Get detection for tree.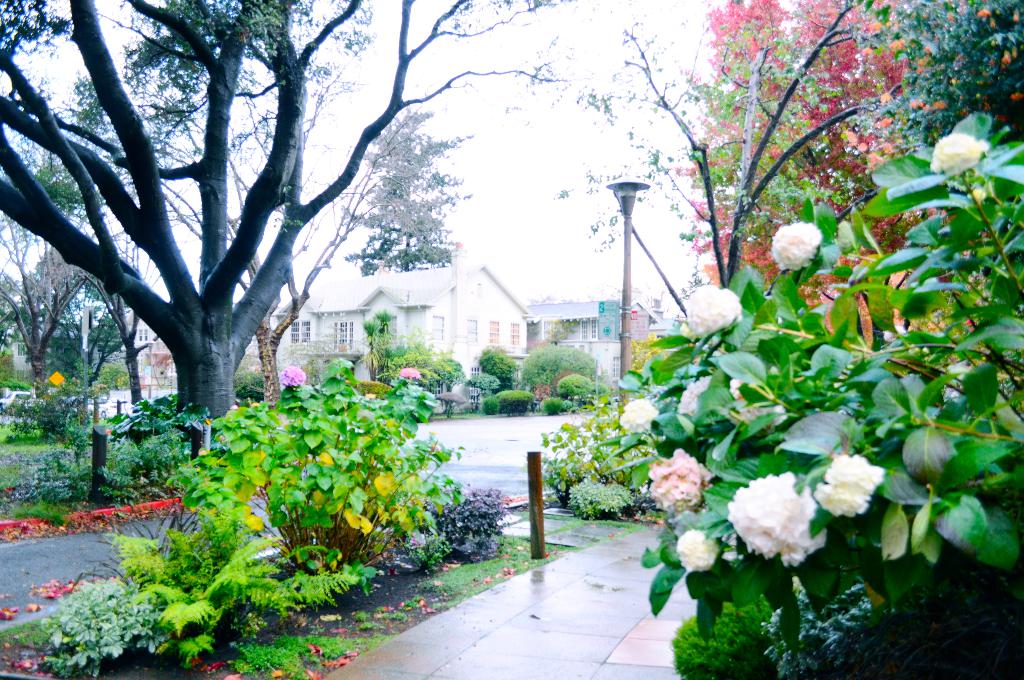
Detection: [left=70, top=68, right=163, bottom=405].
